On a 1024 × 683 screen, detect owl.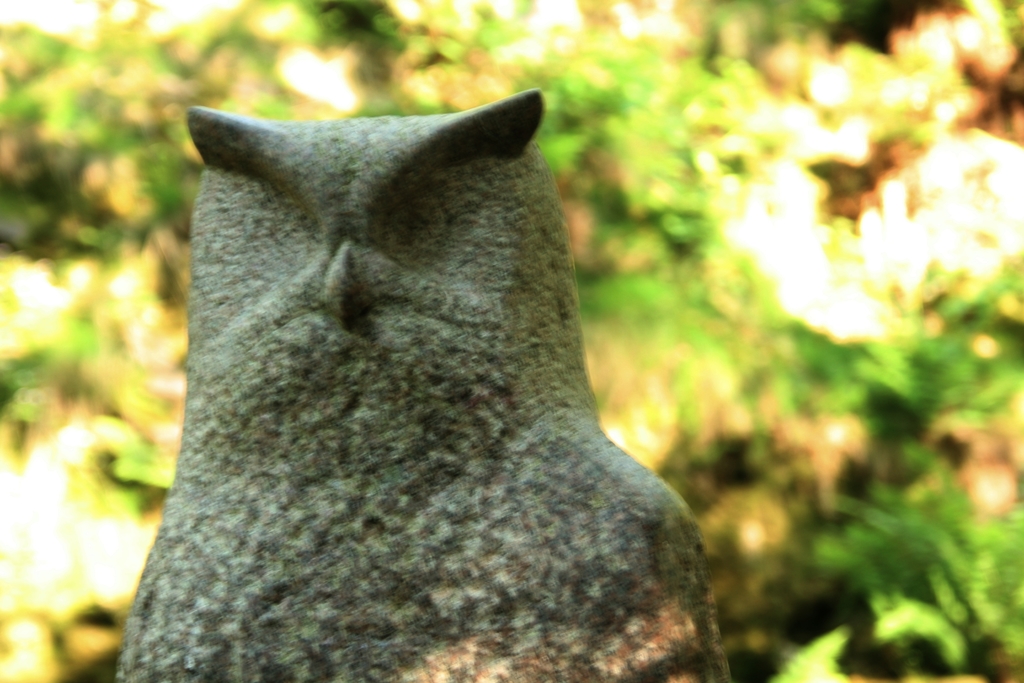
(x1=113, y1=90, x2=728, y2=682).
